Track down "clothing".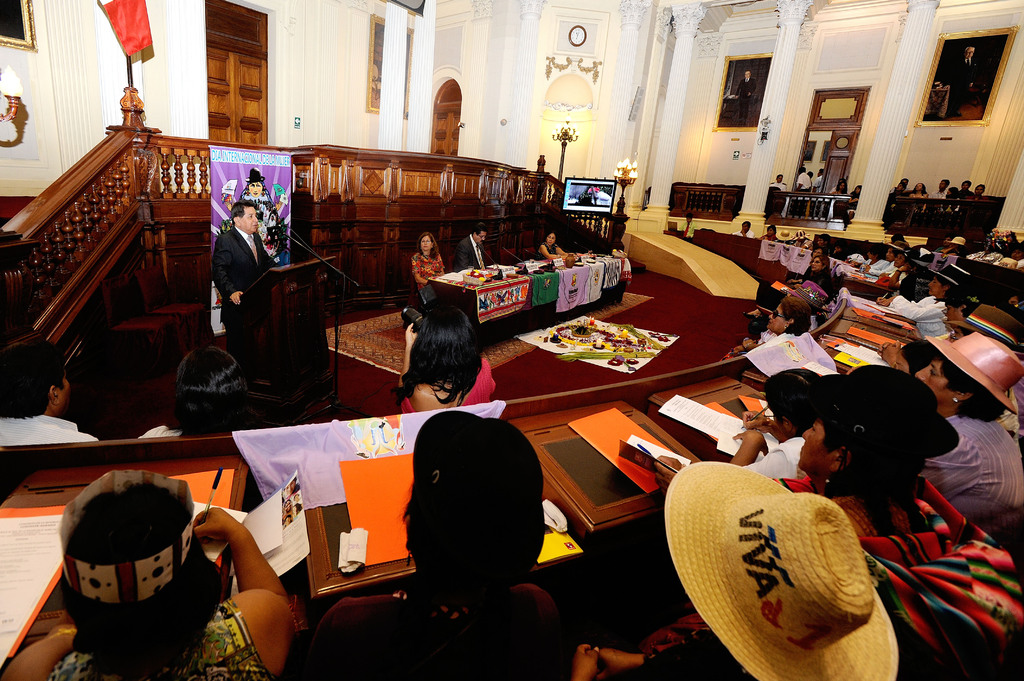
Tracked to locate(135, 426, 189, 438).
